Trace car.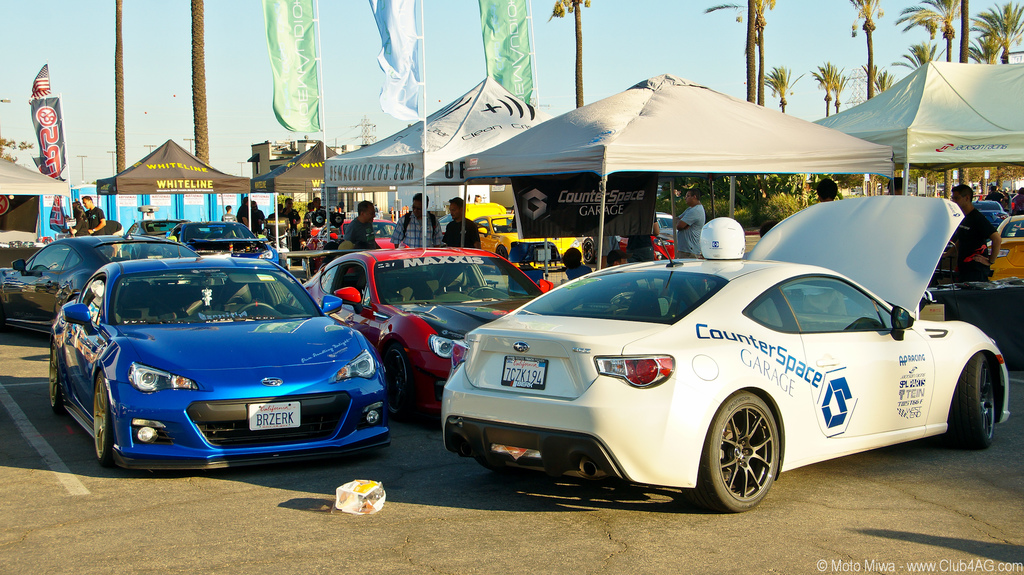
Traced to box(40, 247, 378, 469).
